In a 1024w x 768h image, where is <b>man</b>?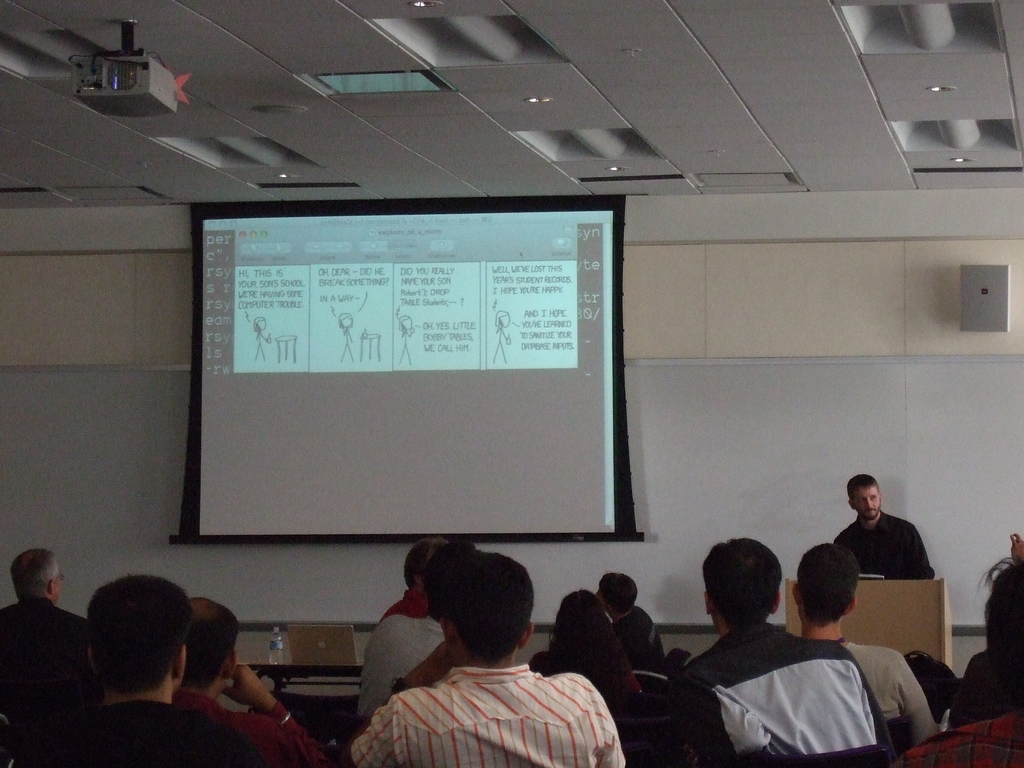
(left=333, top=550, right=627, bottom=767).
